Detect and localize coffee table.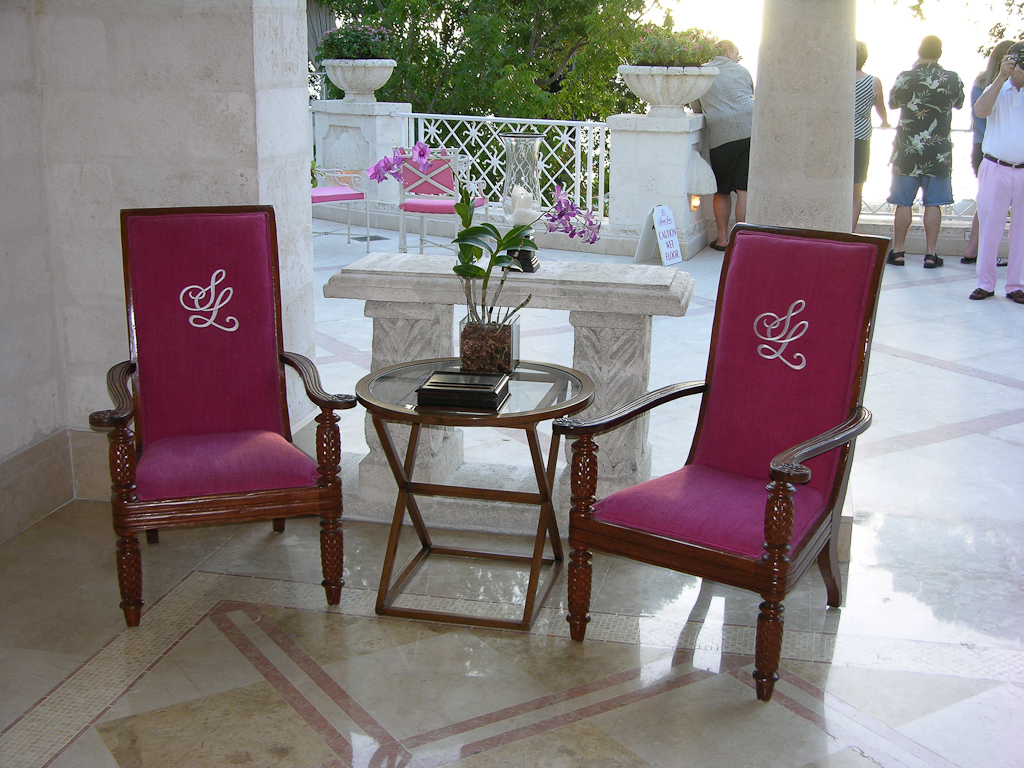
Localized at bbox=[344, 336, 597, 635].
